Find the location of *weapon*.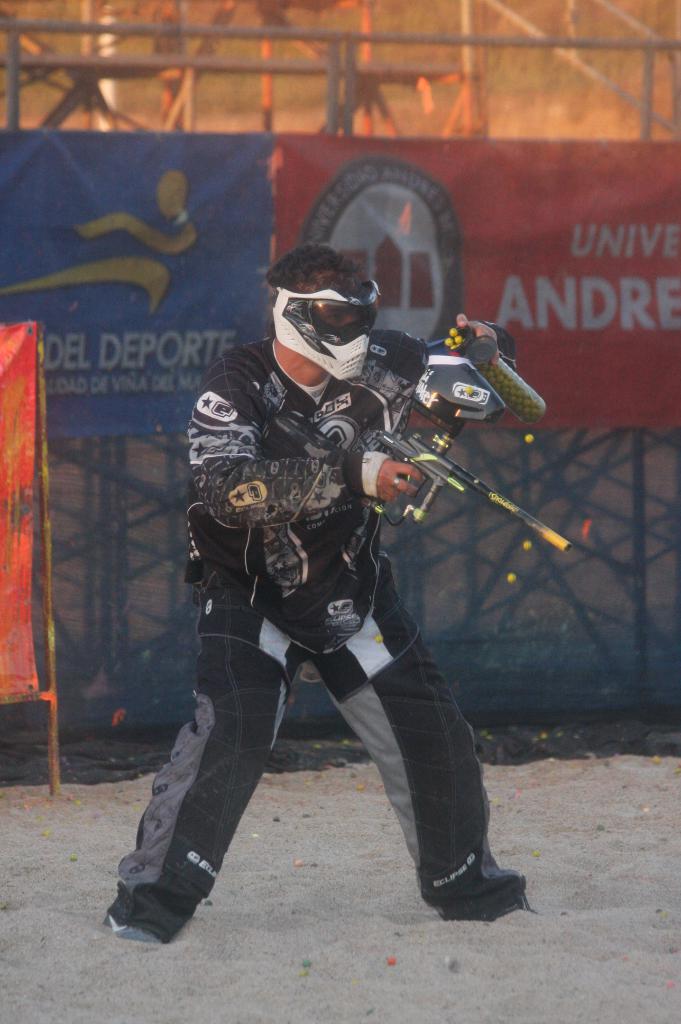
Location: (left=364, top=424, right=574, bottom=554).
